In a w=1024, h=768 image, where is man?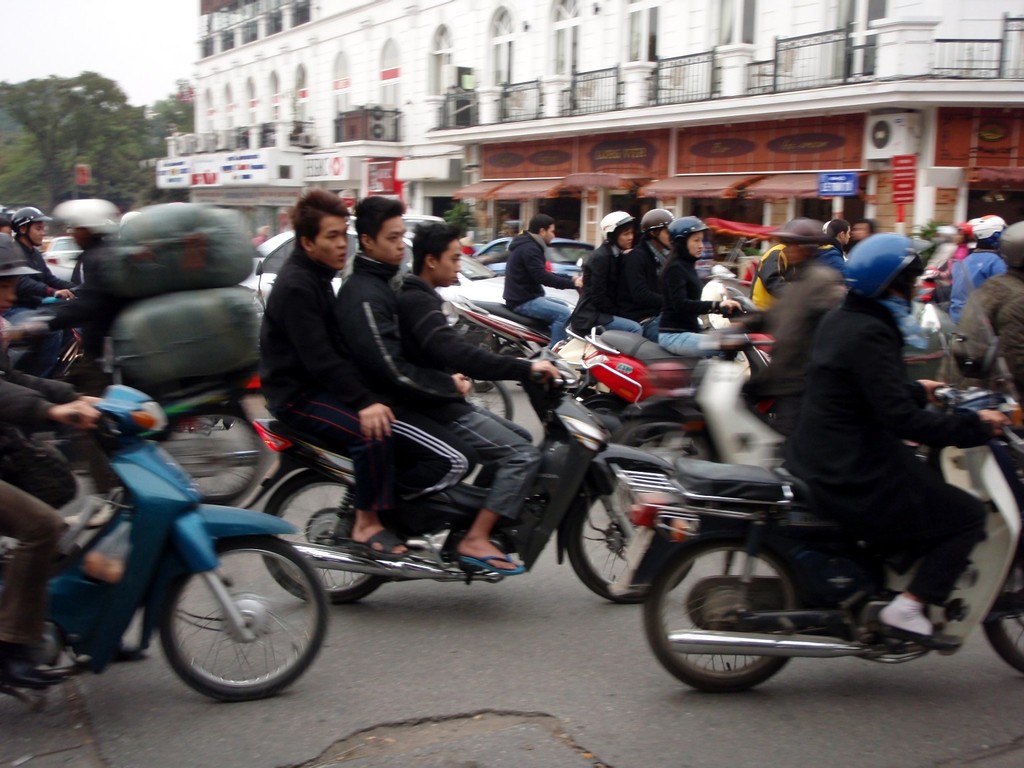
{"x1": 818, "y1": 219, "x2": 845, "y2": 269}.
